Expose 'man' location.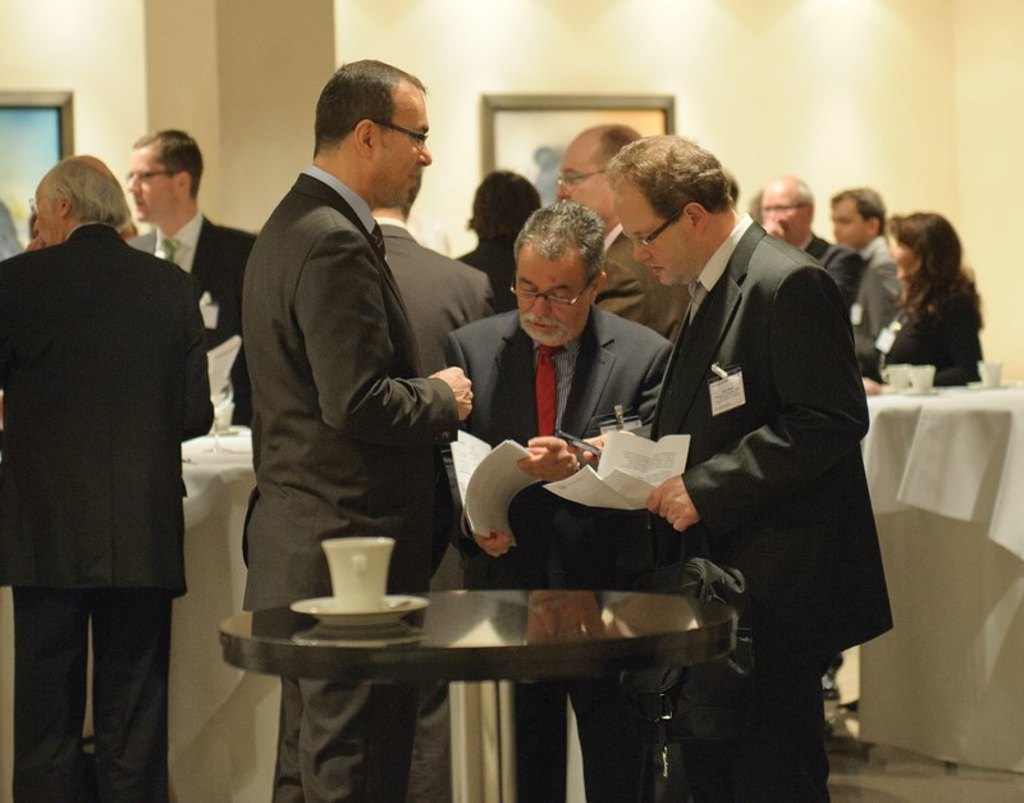
Exposed at [374,172,489,802].
